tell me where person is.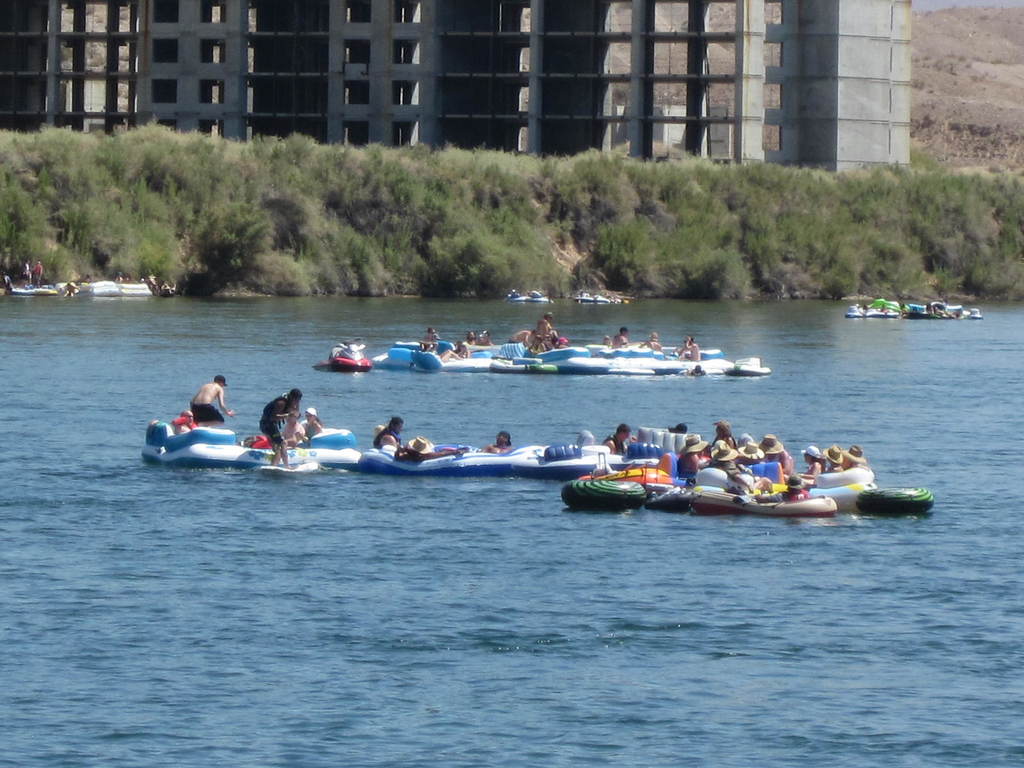
person is at (188, 376, 235, 426).
